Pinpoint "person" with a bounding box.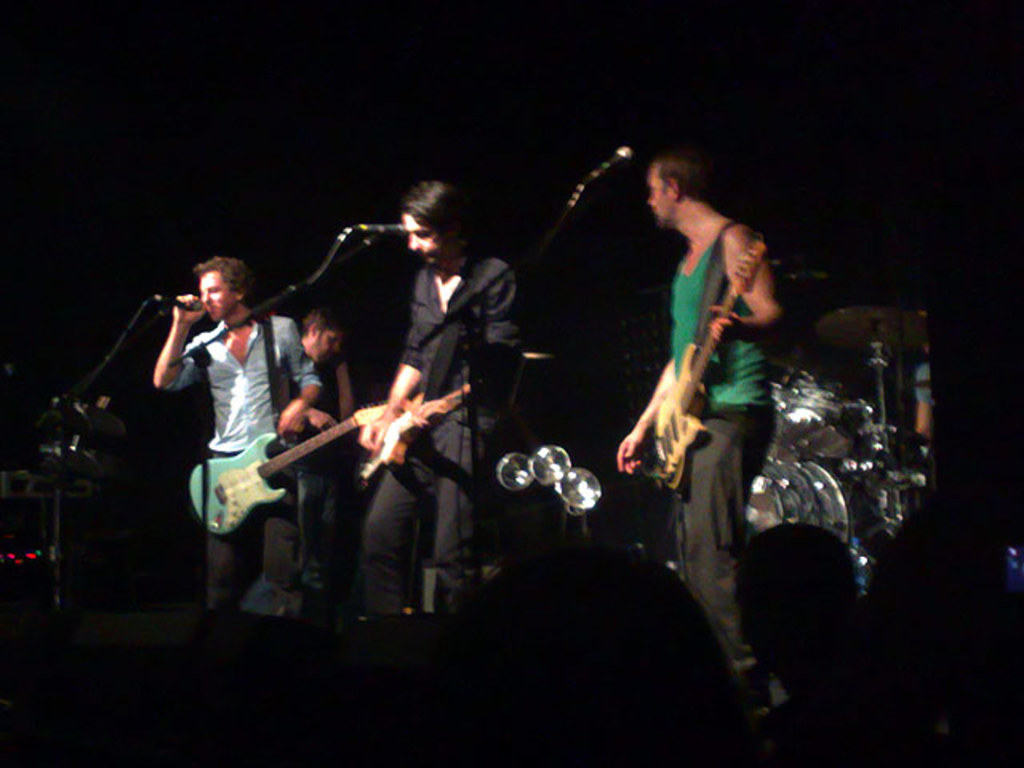
detection(616, 144, 790, 717).
